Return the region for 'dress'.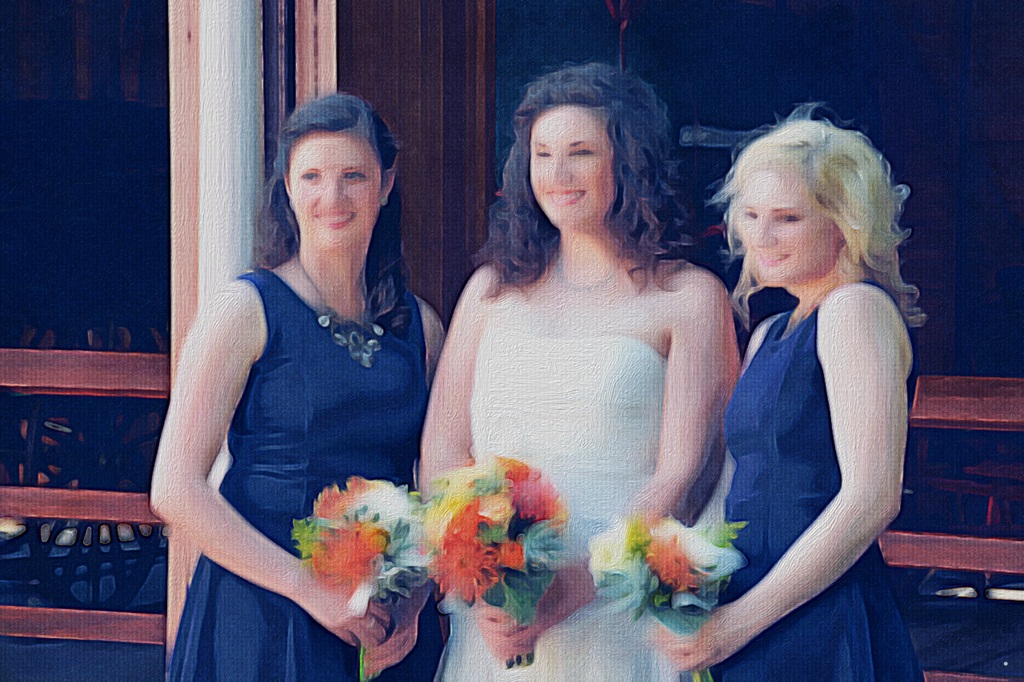
select_region(434, 331, 737, 681).
